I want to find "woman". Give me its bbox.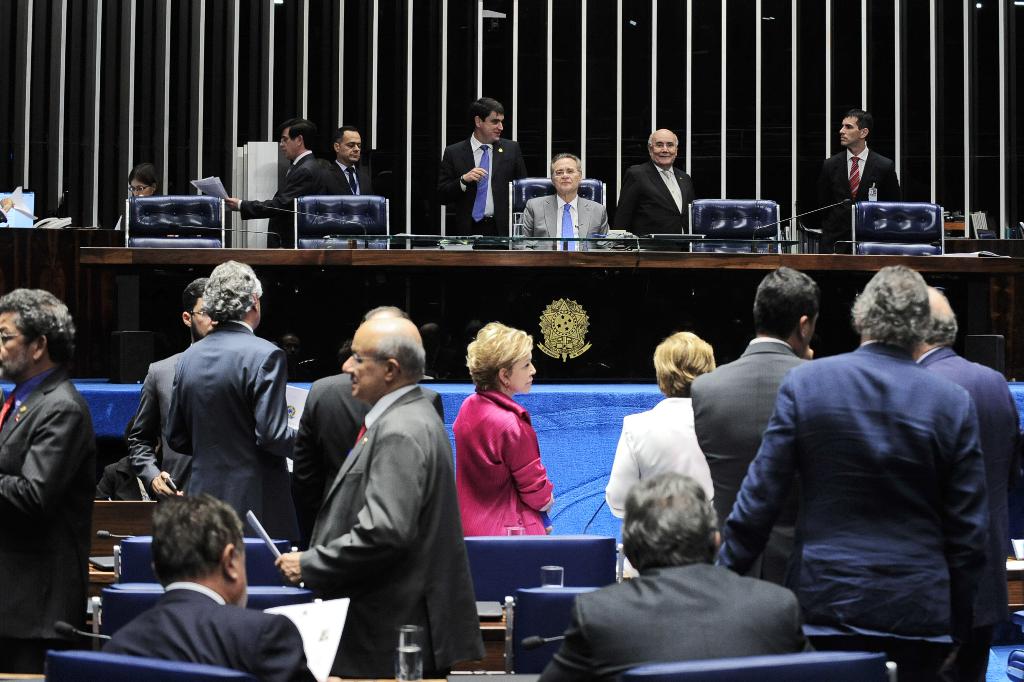
450,336,558,590.
